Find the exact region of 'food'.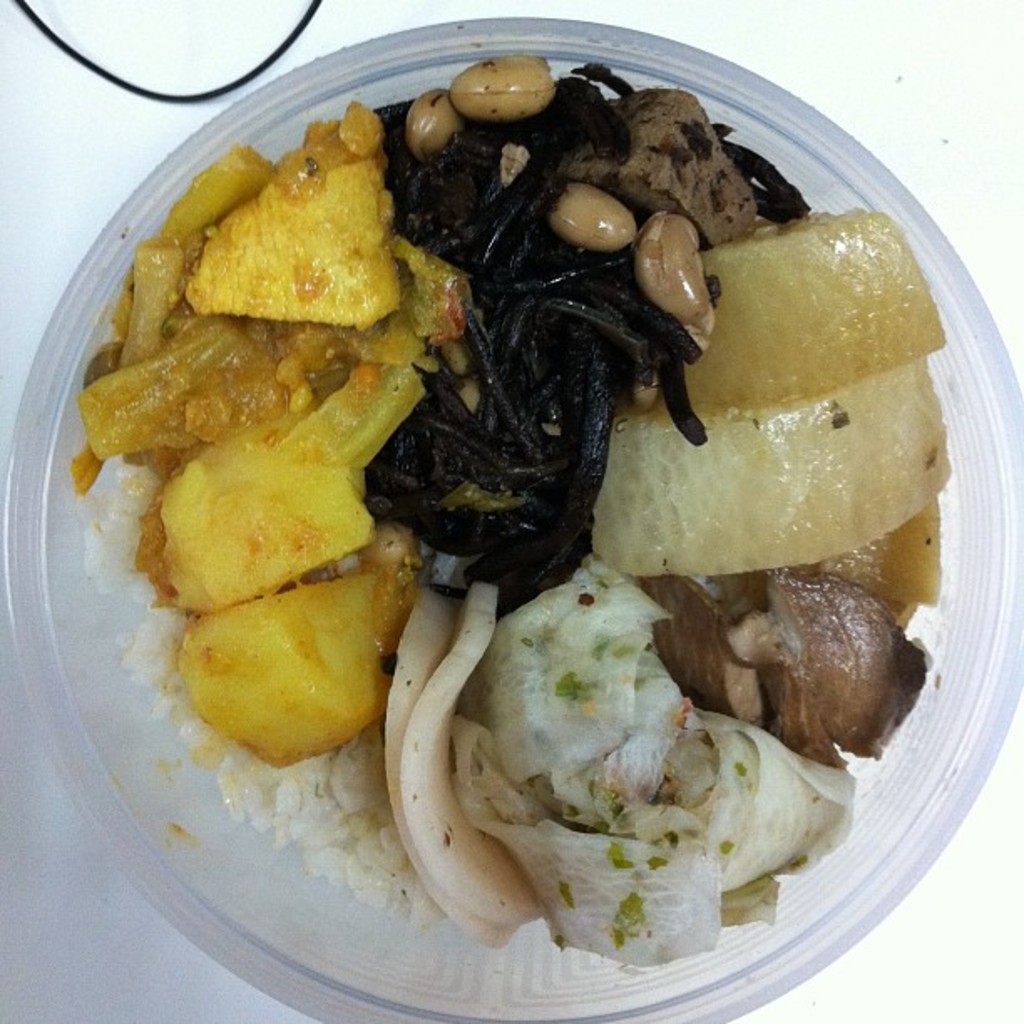
Exact region: (60, 55, 937, 987).
